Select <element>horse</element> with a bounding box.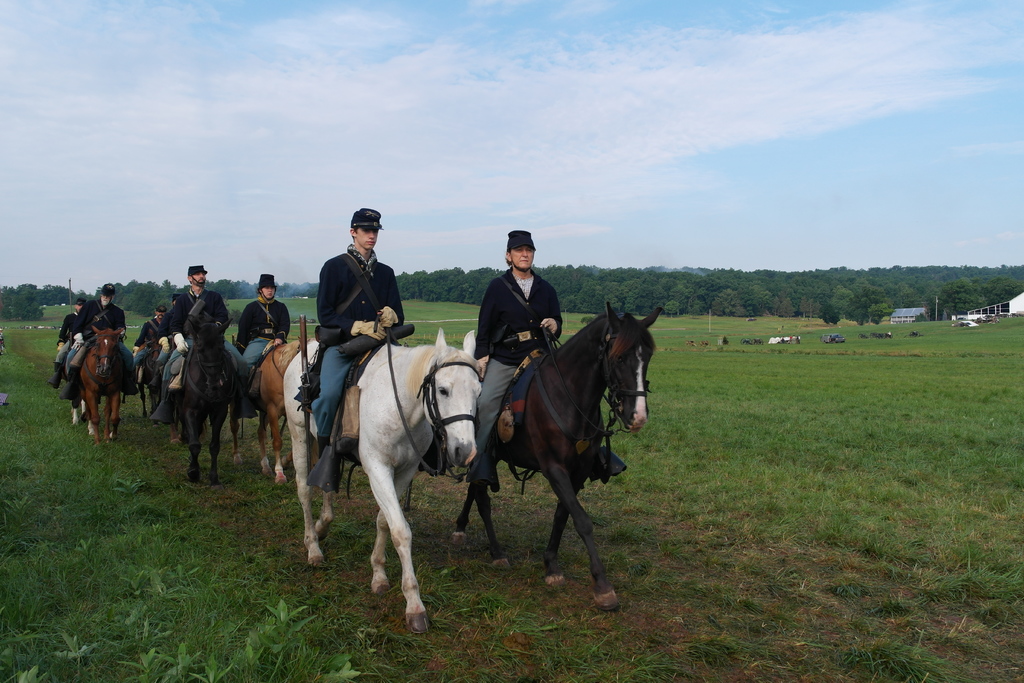
BBox(61, 342, 89, 426).
